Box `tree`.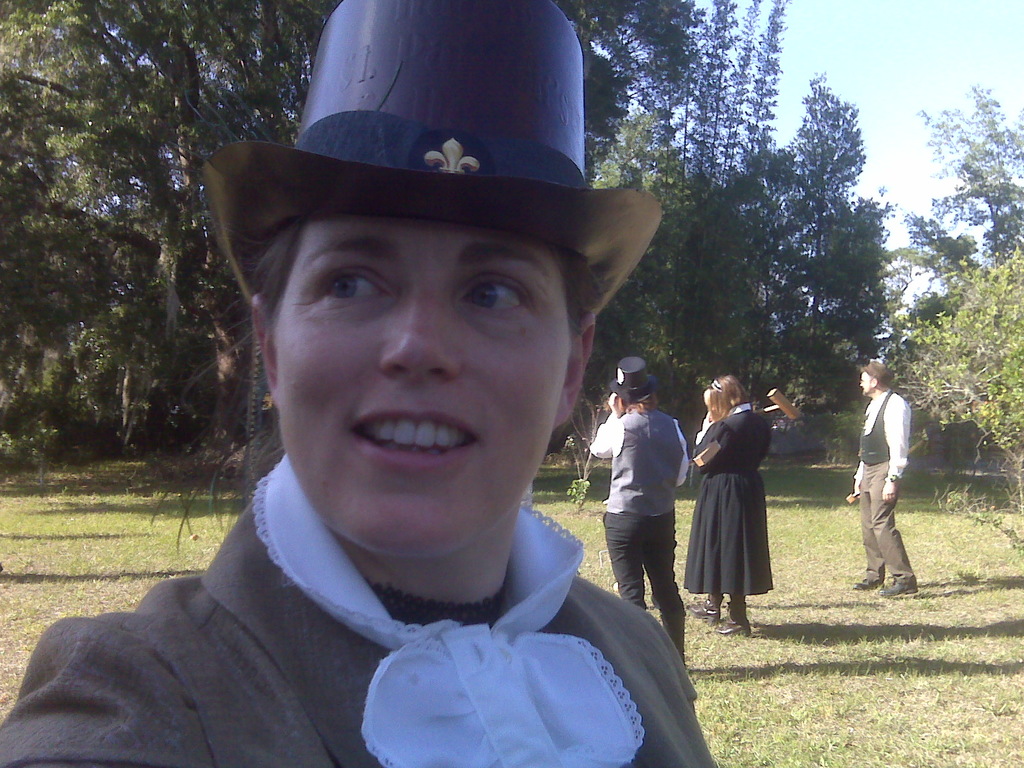
<region>901, 259, 1023, 498</region>.
